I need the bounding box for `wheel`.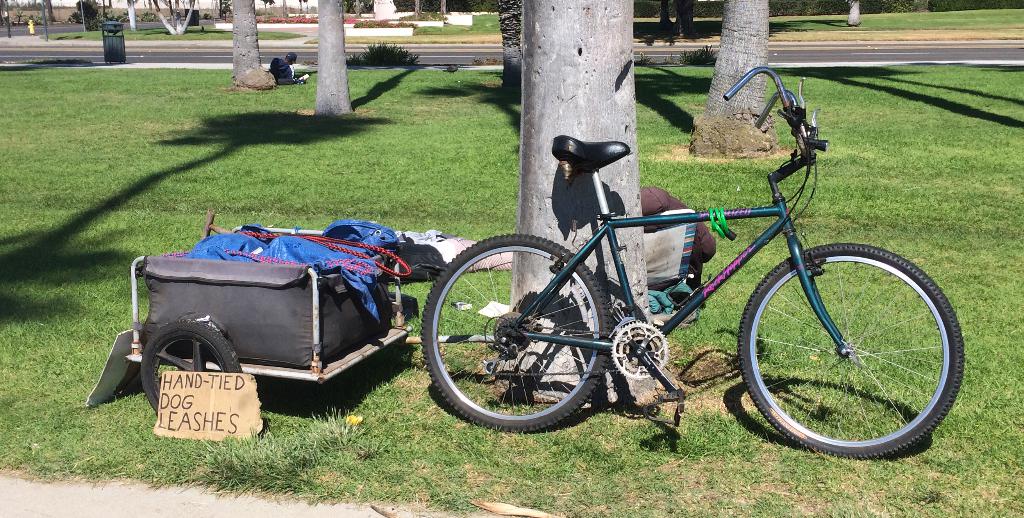
Here it is: 743,233,959,460.
